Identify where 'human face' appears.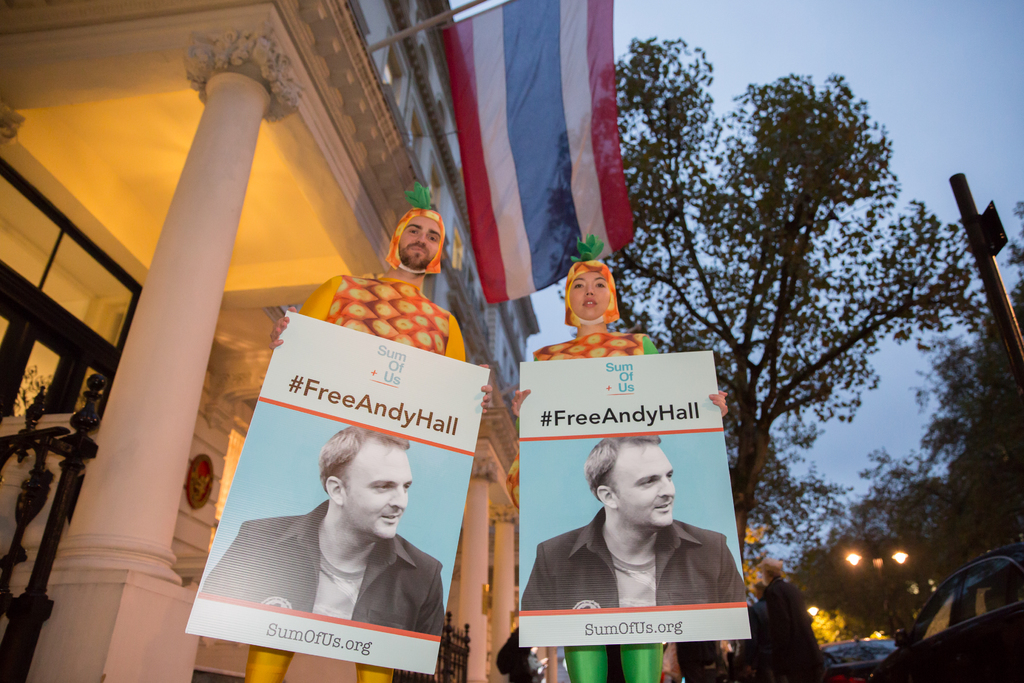
Appears at box=[344, 447, 413, 541].
